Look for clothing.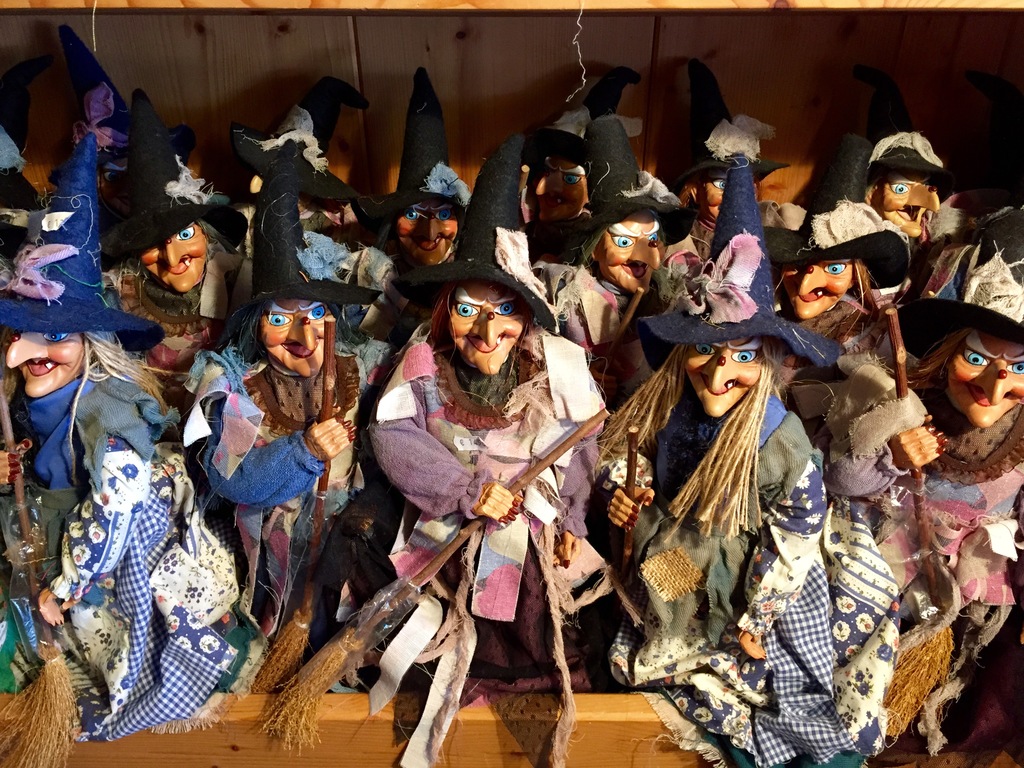
Found: l=767, t=282, r=929, b=764.
